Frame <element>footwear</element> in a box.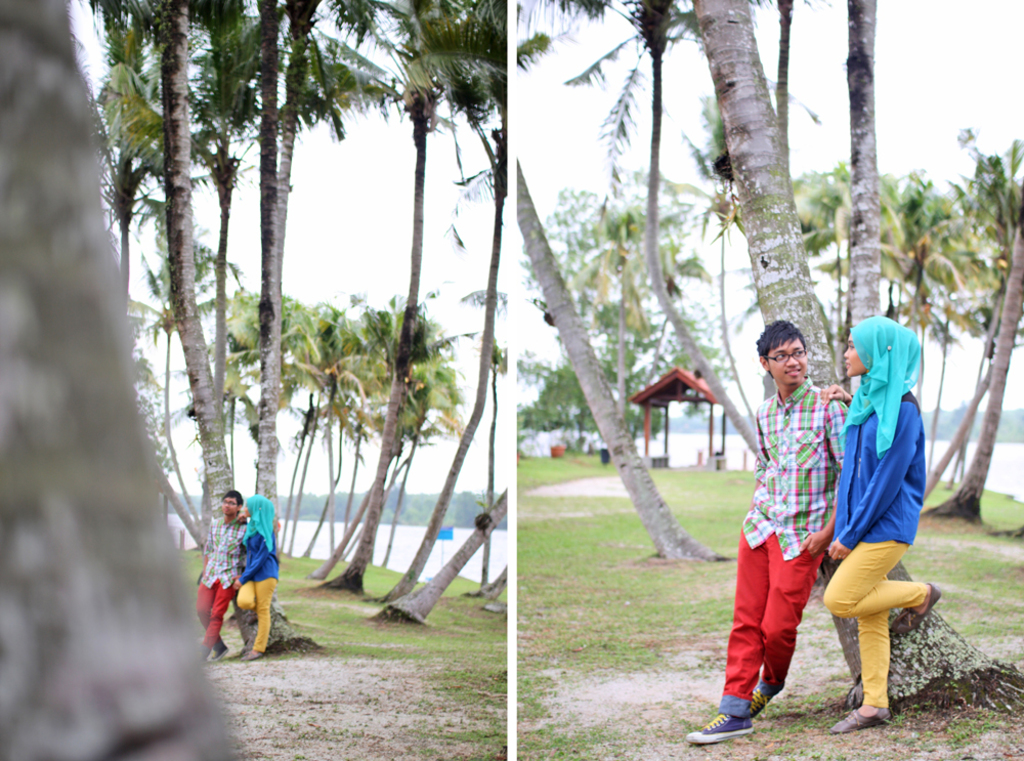
bbox(212, 637, 232, 665).
